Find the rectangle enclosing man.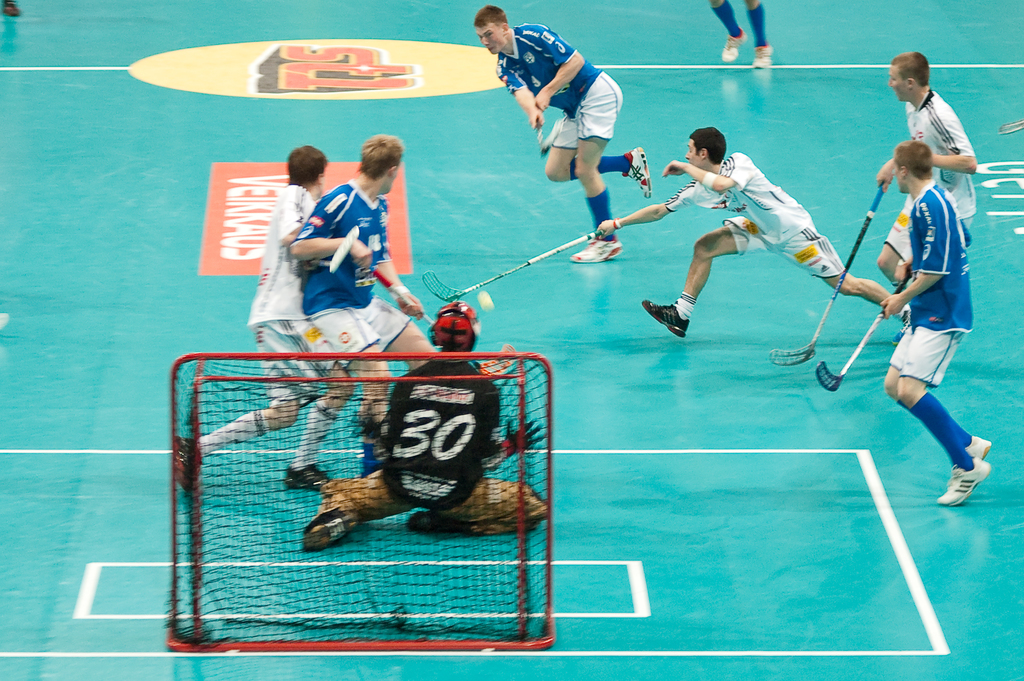
detection(593, 131, 922, 350).
